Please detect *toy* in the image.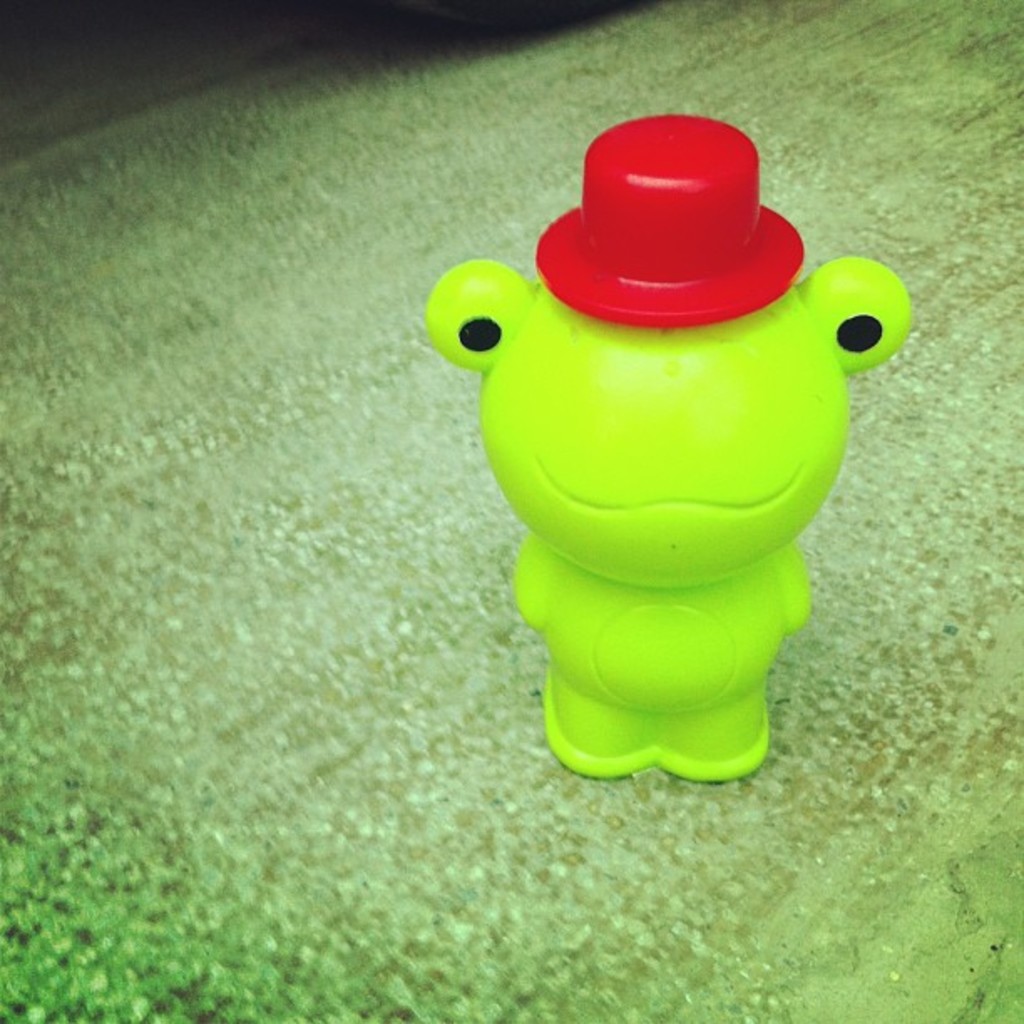
detection(433, 125, 909, 768).
